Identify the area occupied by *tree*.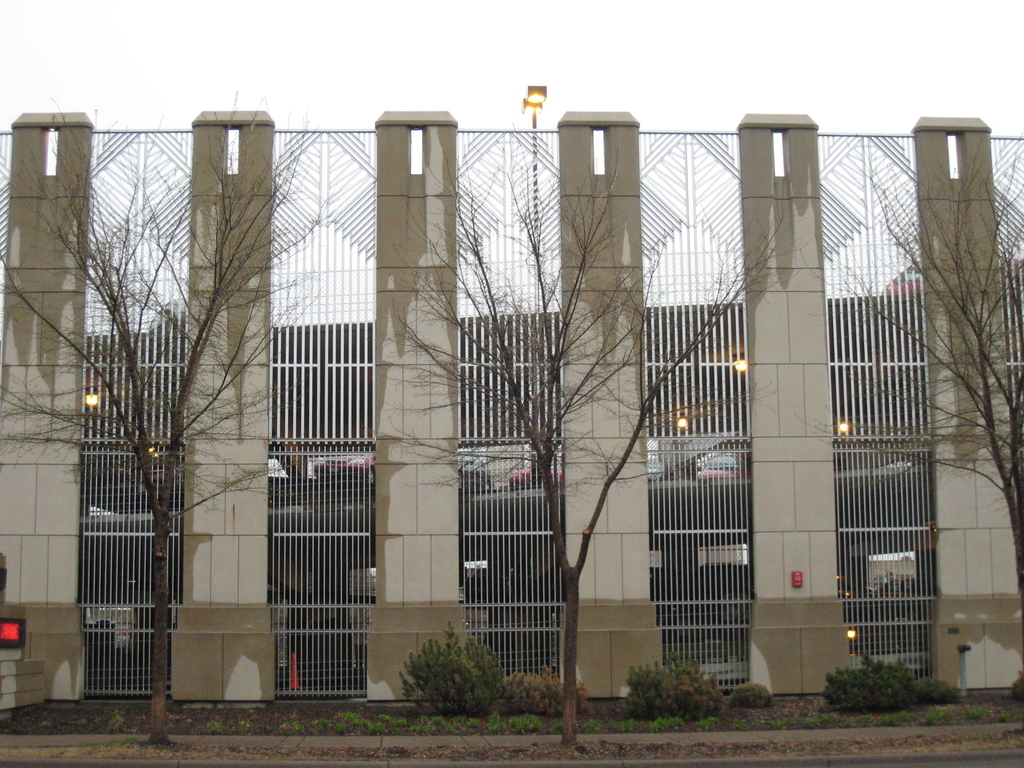
Area: x1=0 y1=104 x2=383 y2=754.
